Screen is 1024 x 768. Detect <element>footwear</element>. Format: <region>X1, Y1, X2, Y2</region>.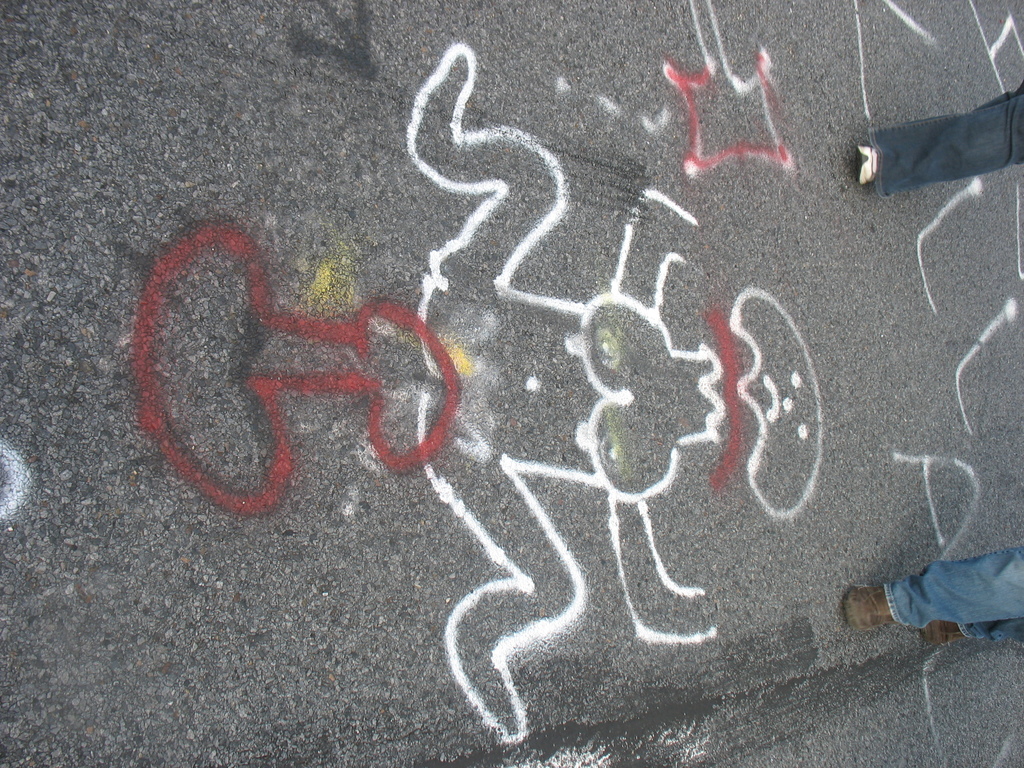
<region>842, 584, 895, 632</region>.
